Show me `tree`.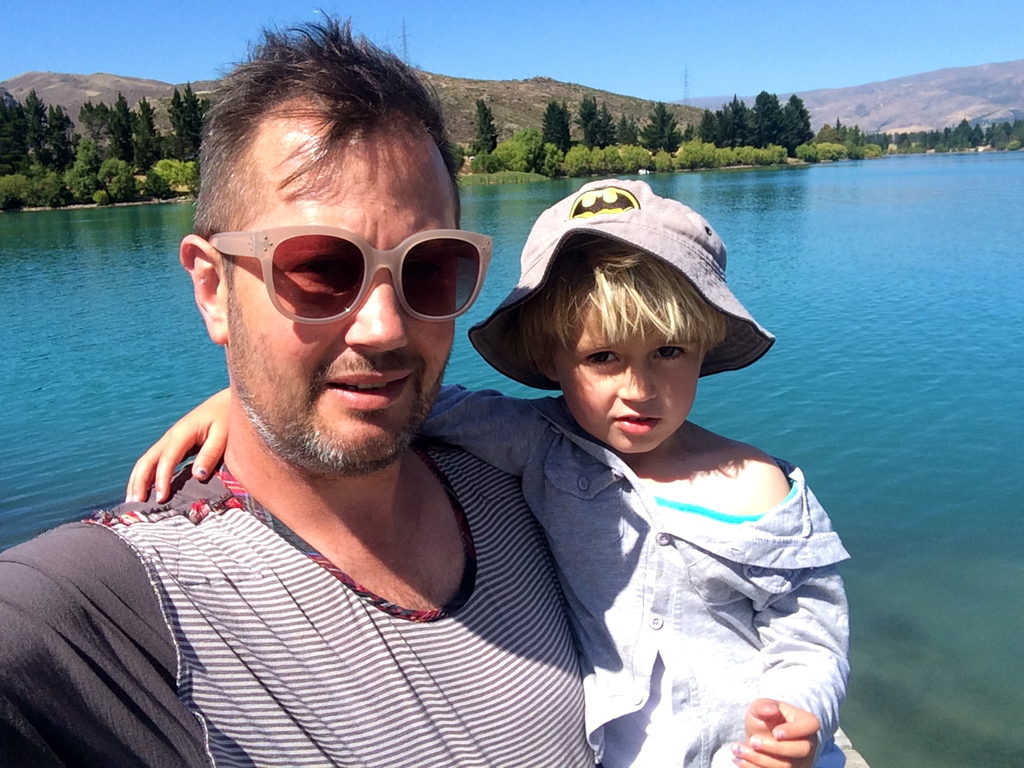
`tree` is here: x1=518 y1=130 x2=538 y2=166.
